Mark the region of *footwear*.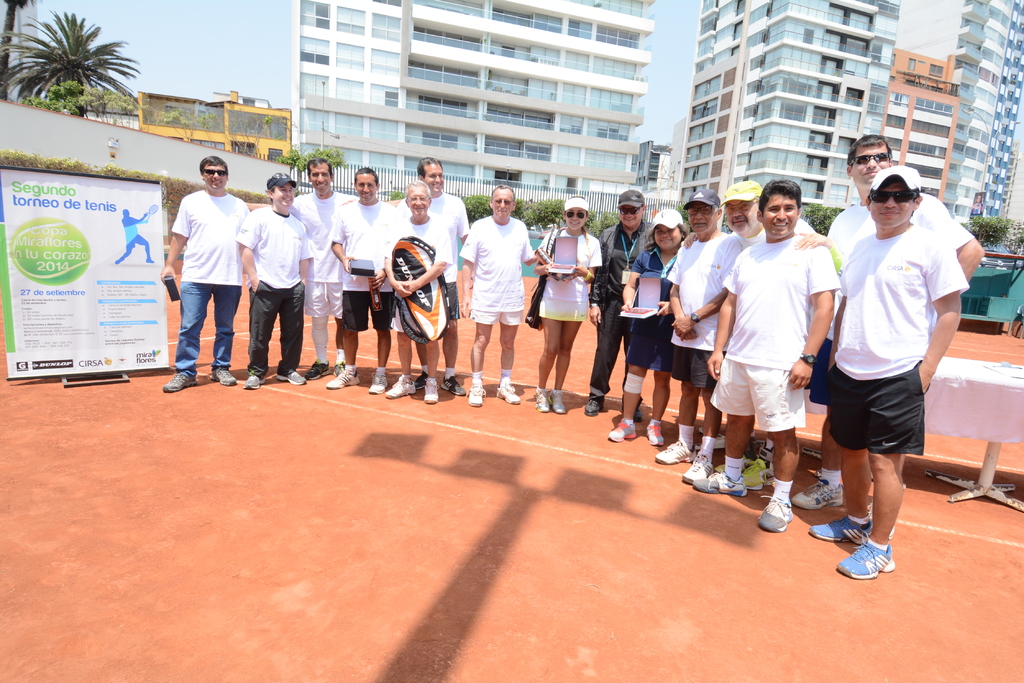
Region: {"left": 466, "top": 383, "right": 486, "bottom": 409}.
